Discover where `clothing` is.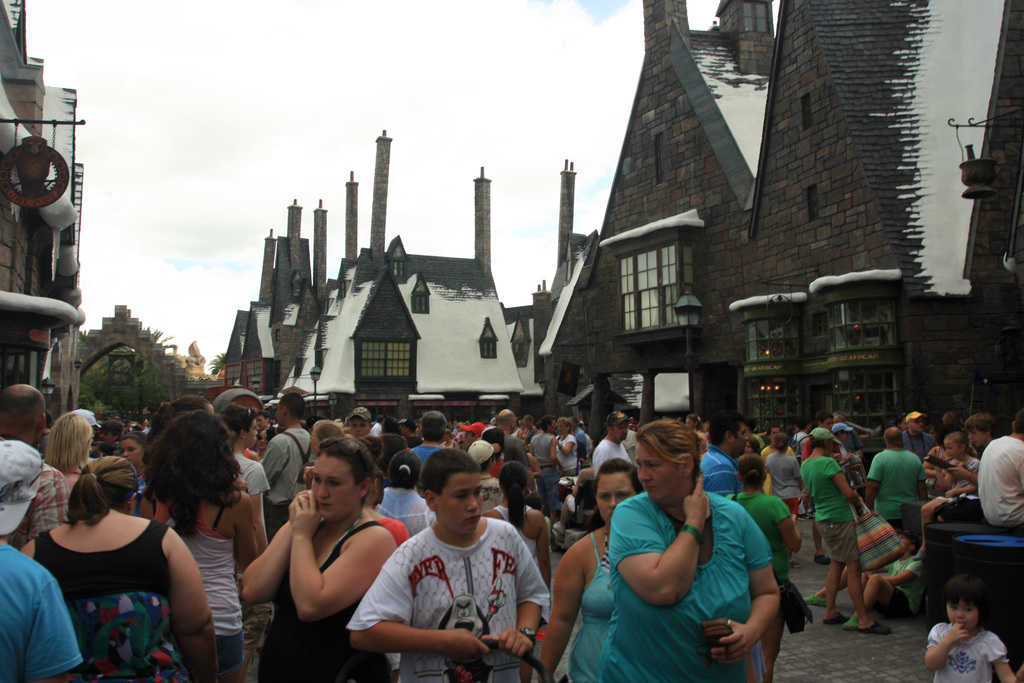
Discovered at locate(874, 540, 930, 614).
